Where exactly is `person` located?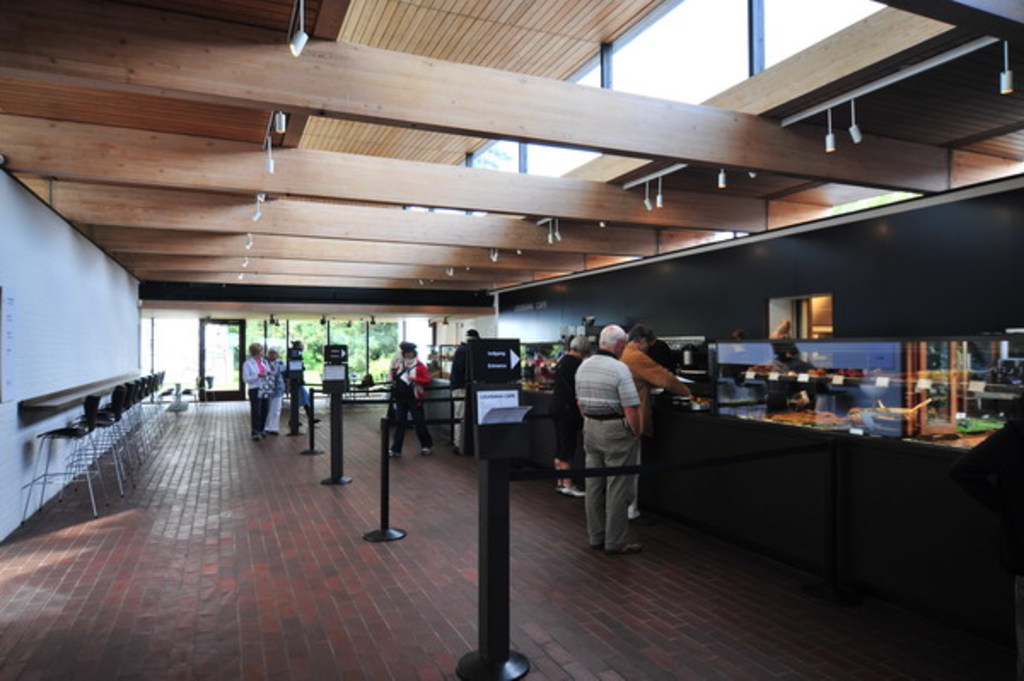
Its bounding box is rect(454, 324, 471, 463).
